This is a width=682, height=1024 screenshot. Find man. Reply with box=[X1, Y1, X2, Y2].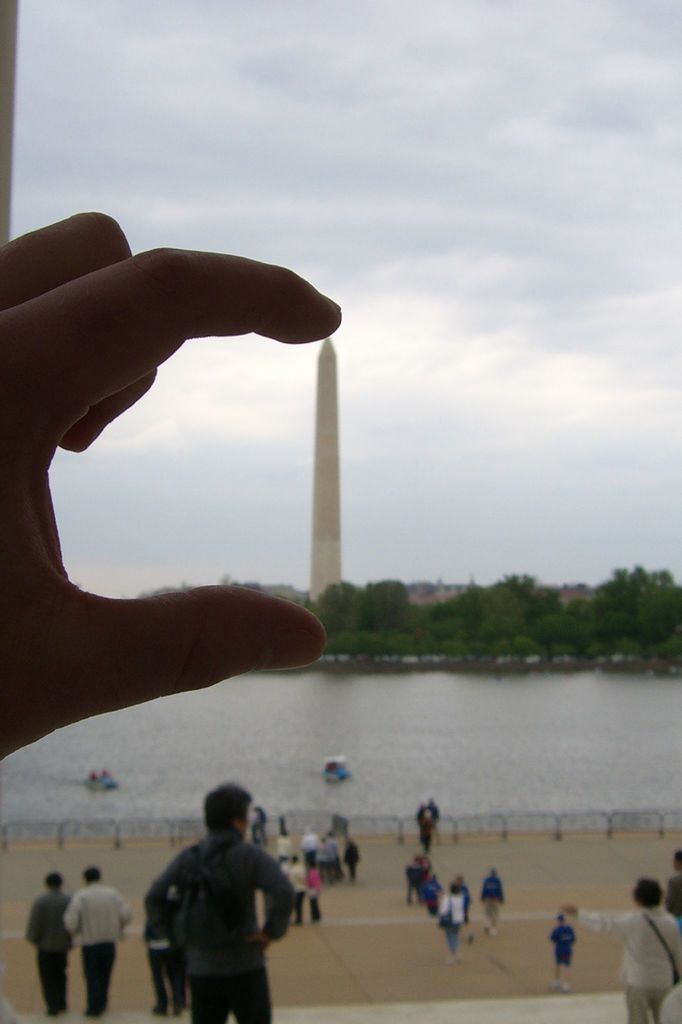
box=[23, 876, 87, 1015].
